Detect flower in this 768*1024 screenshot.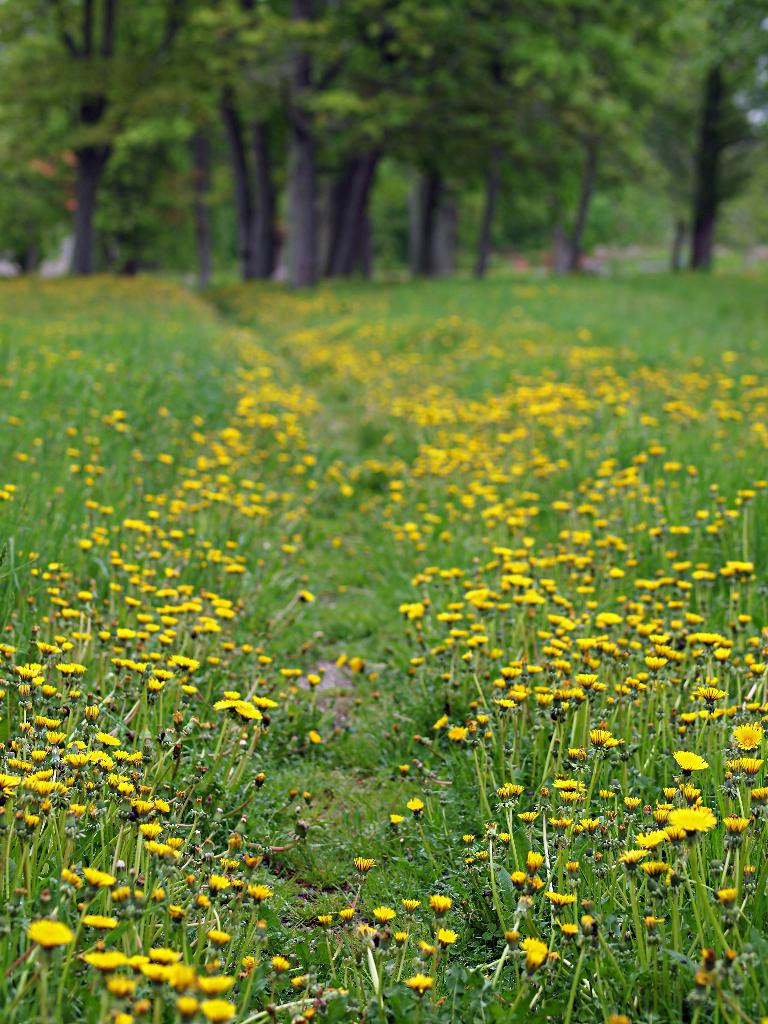
Detection: left=519, top=930, right=554, bottom=972.
